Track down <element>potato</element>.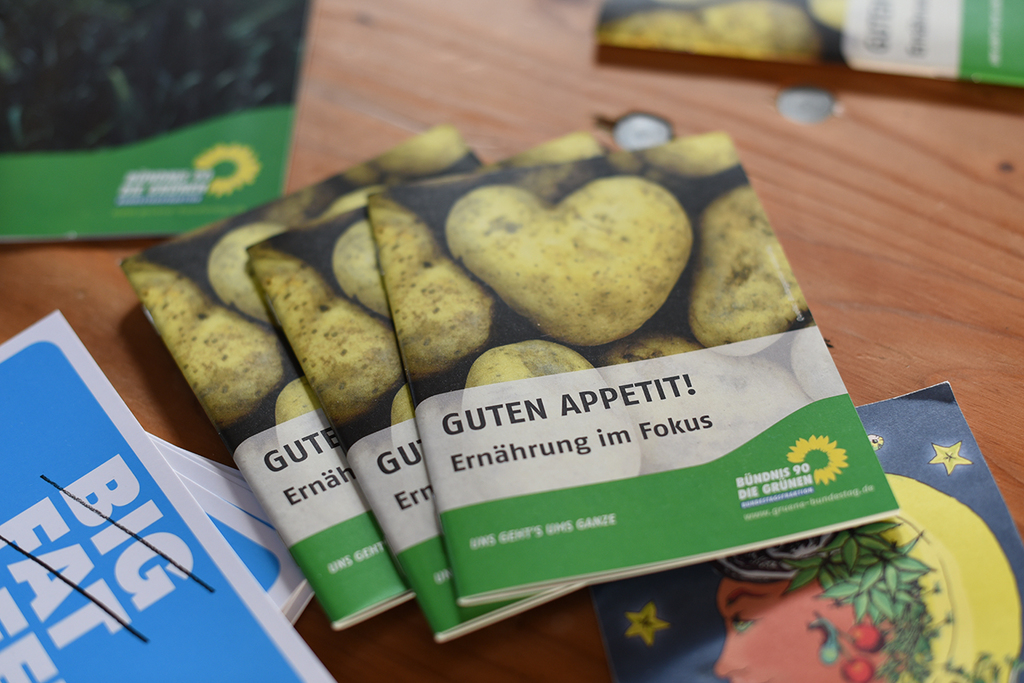
Tracked to <bbox>447, 146, 698, 351</bbox>.
